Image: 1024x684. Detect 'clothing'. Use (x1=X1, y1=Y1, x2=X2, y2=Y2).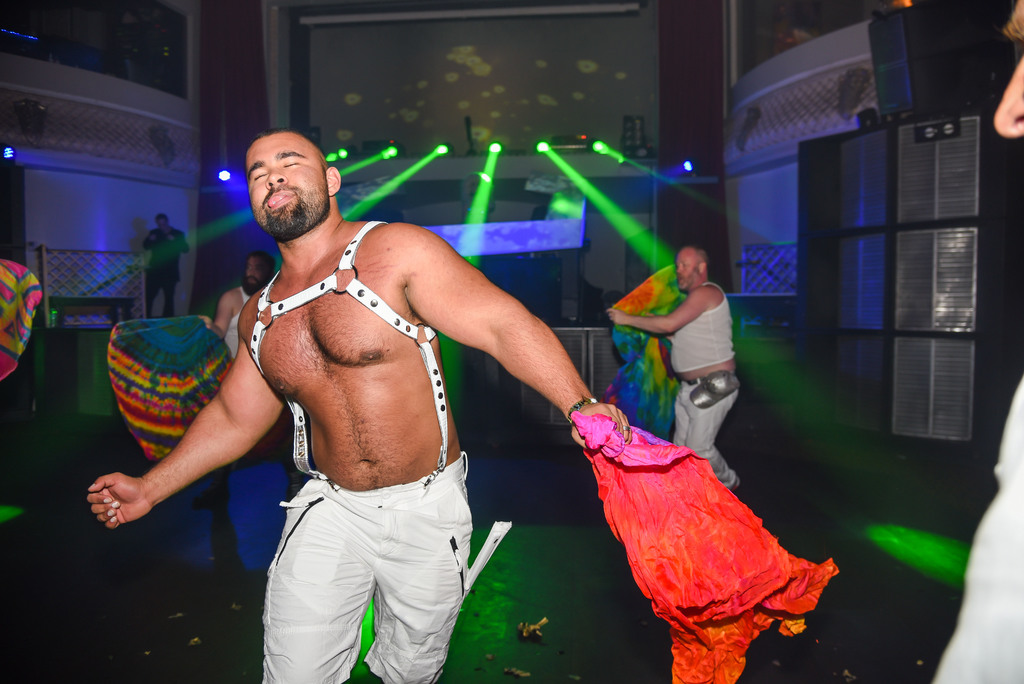
(x1=141, y1=229, x2=190, y2=319).
